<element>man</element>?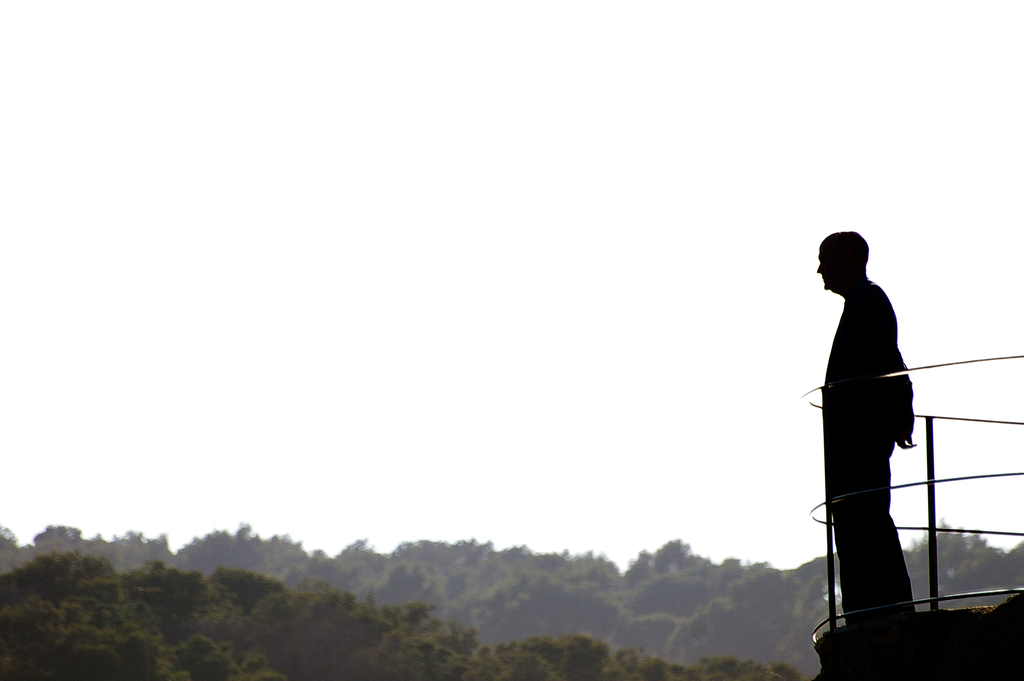
(812,228,917,622)
